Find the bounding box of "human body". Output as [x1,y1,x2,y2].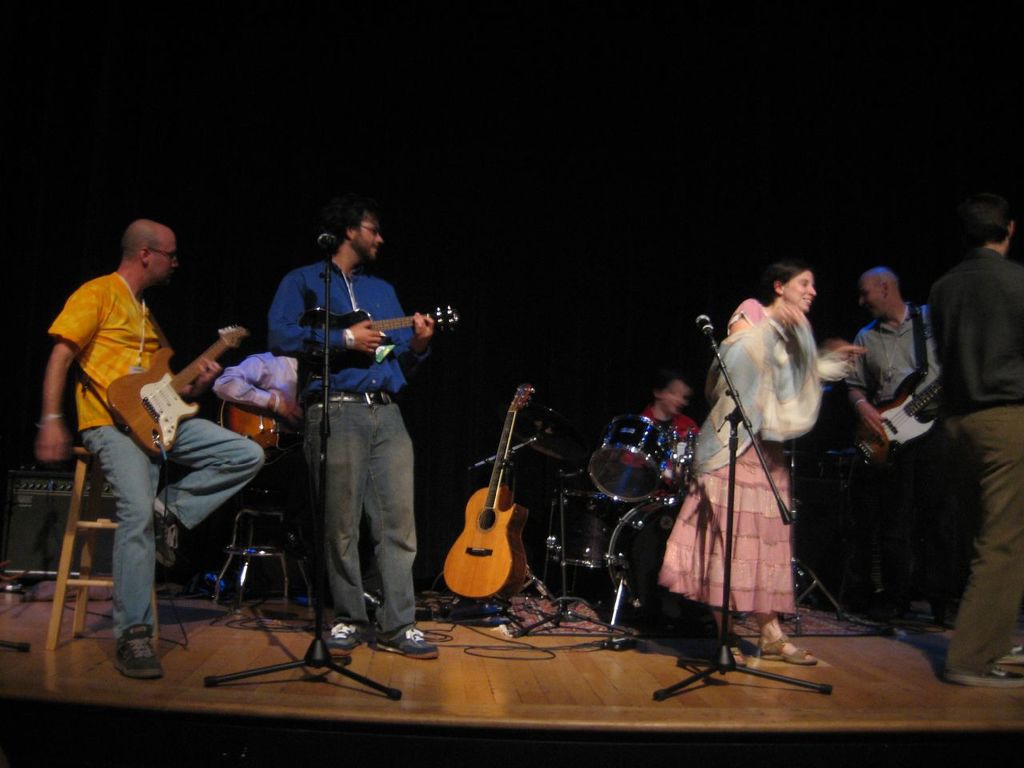
[642,408,702,440].
